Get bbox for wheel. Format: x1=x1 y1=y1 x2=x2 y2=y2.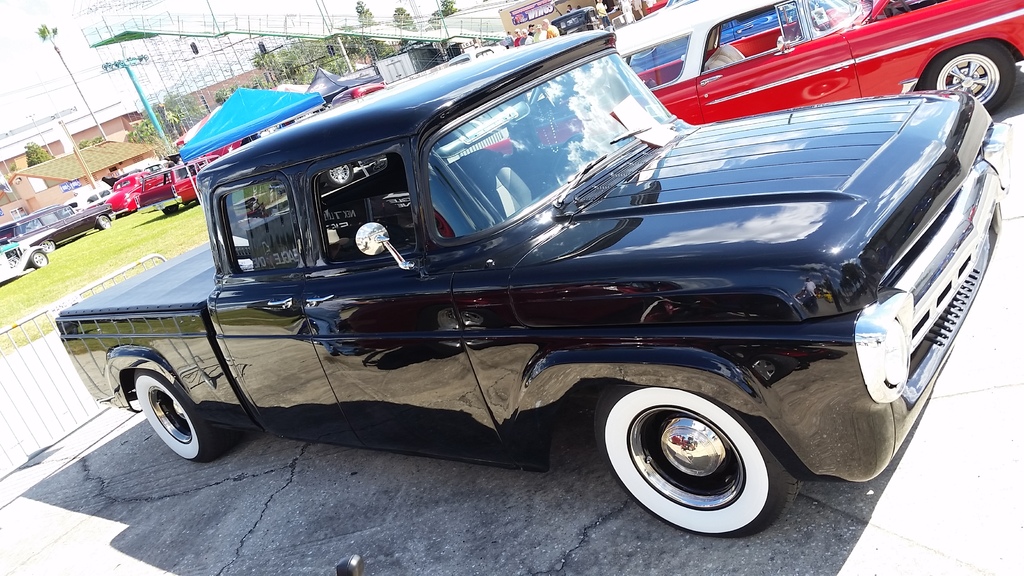
x1=28 y1=248 x2=49 y2=264.
